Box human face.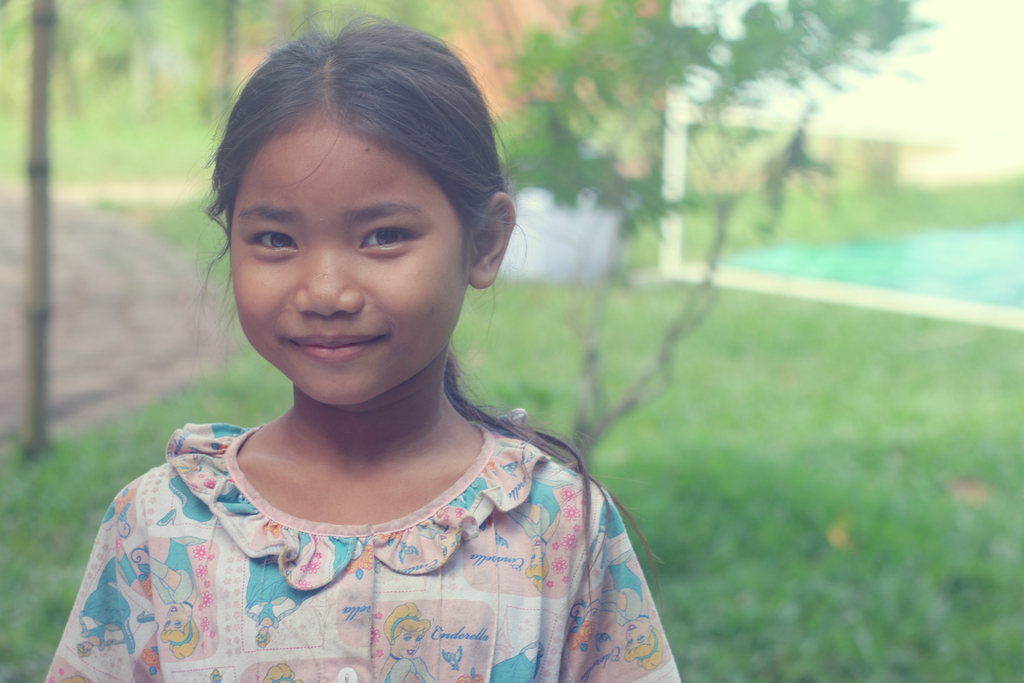
(218,104,475,409).
